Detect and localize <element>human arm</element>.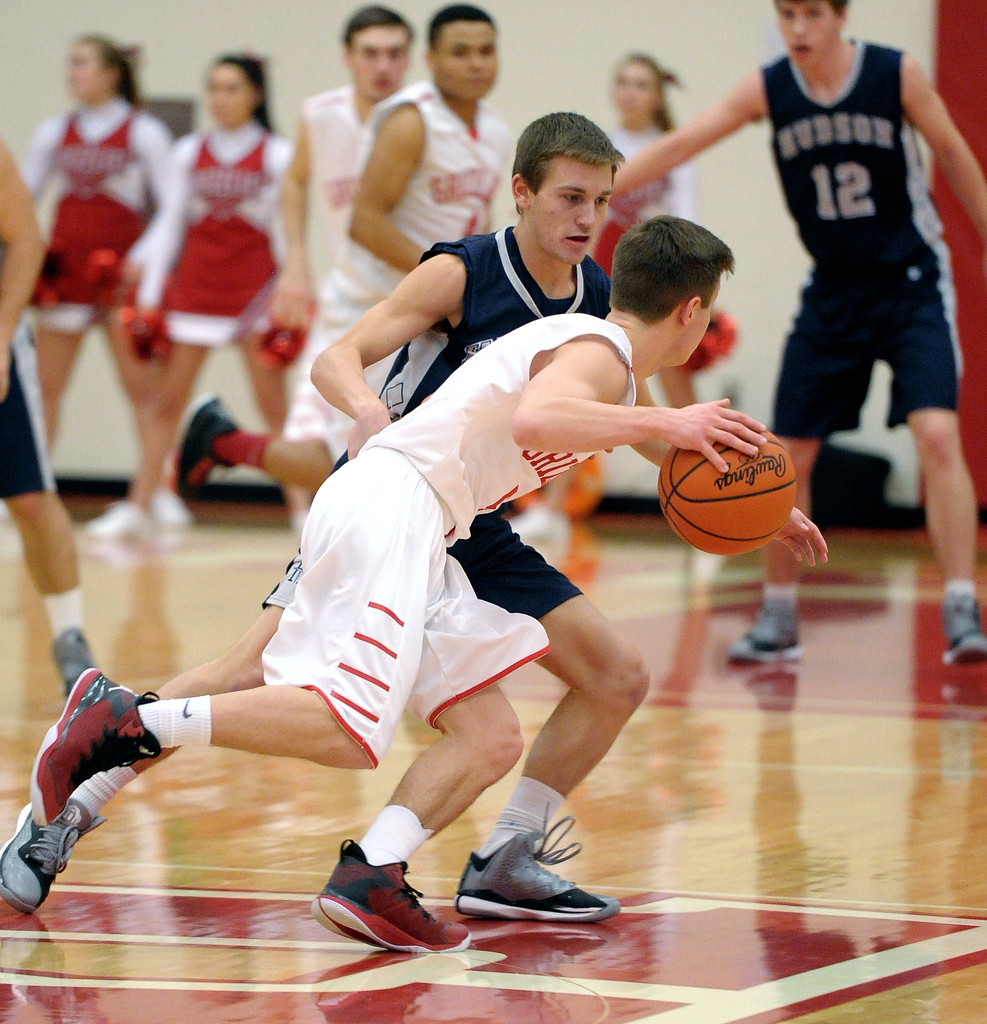
Localized at box=[121, 124, 172, 281].
